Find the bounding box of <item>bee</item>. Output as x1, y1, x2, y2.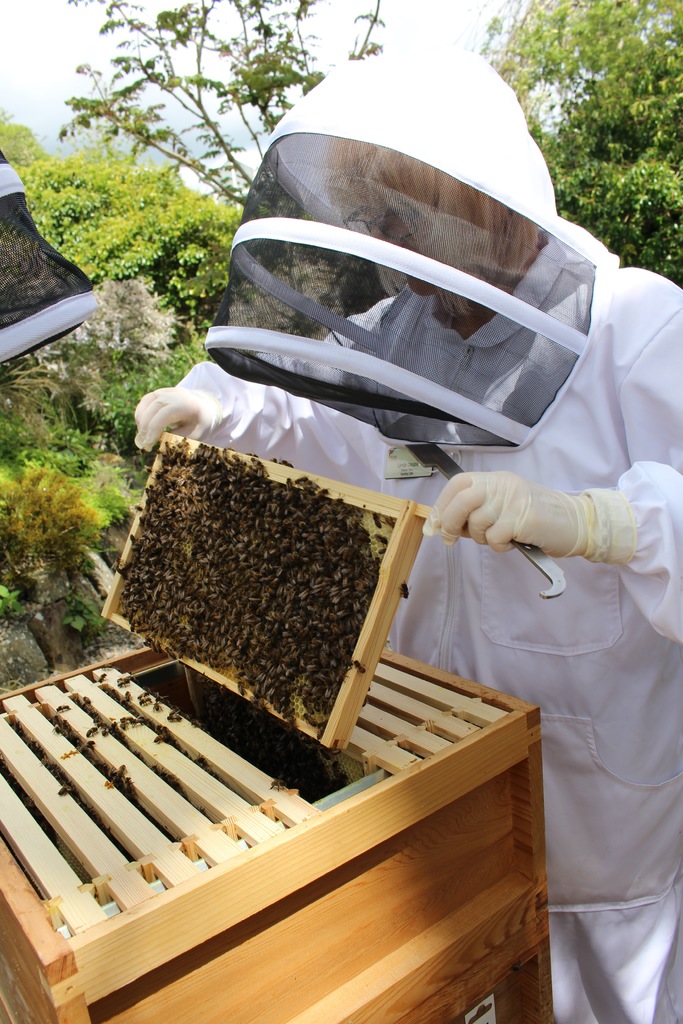
88, 729, 95, 738.
